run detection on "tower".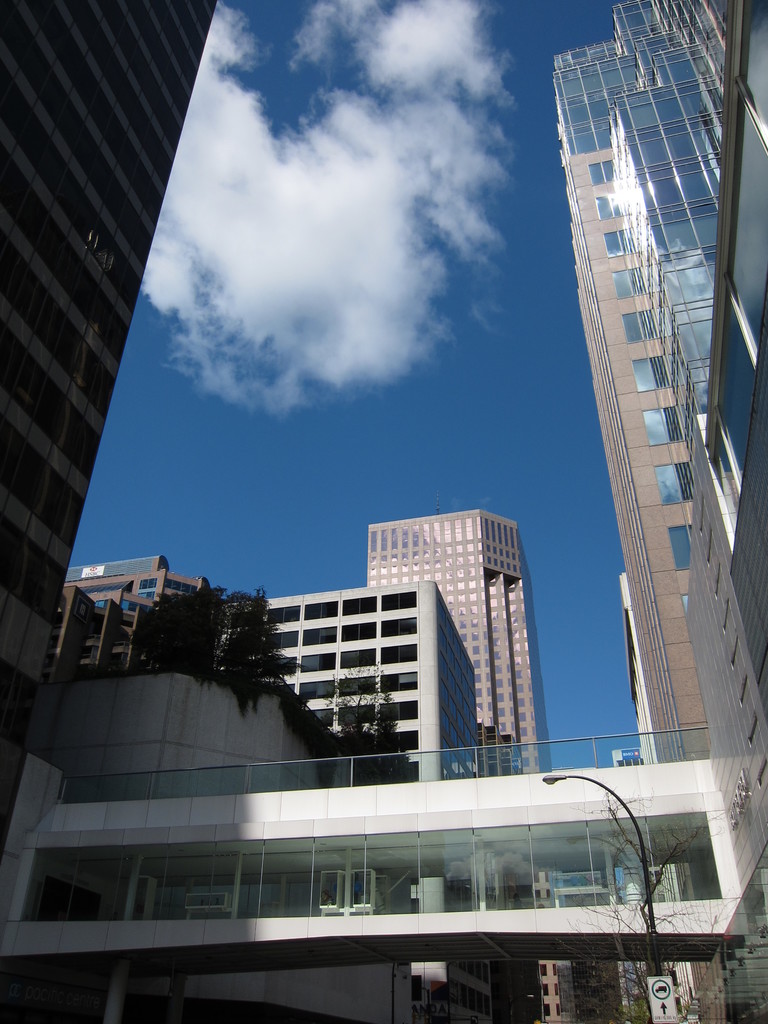
Result: <bbox>1, 18, 194, 572</bbox>.
